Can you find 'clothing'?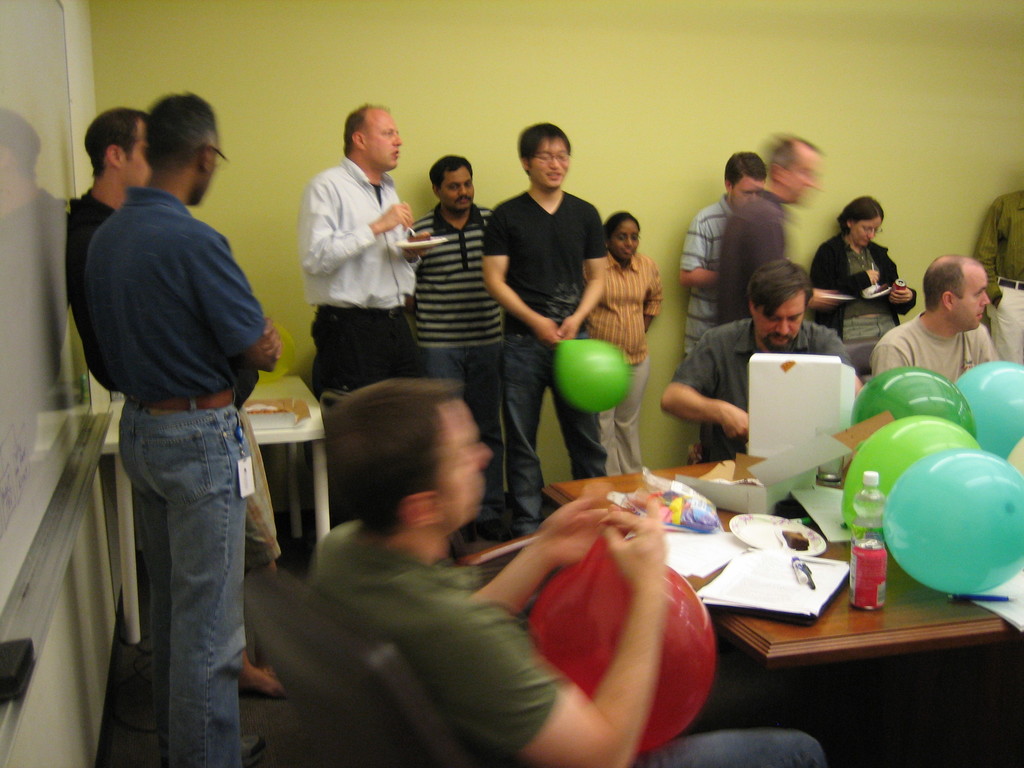
Yes, bounding box: 975, 191, 1023, 363.
